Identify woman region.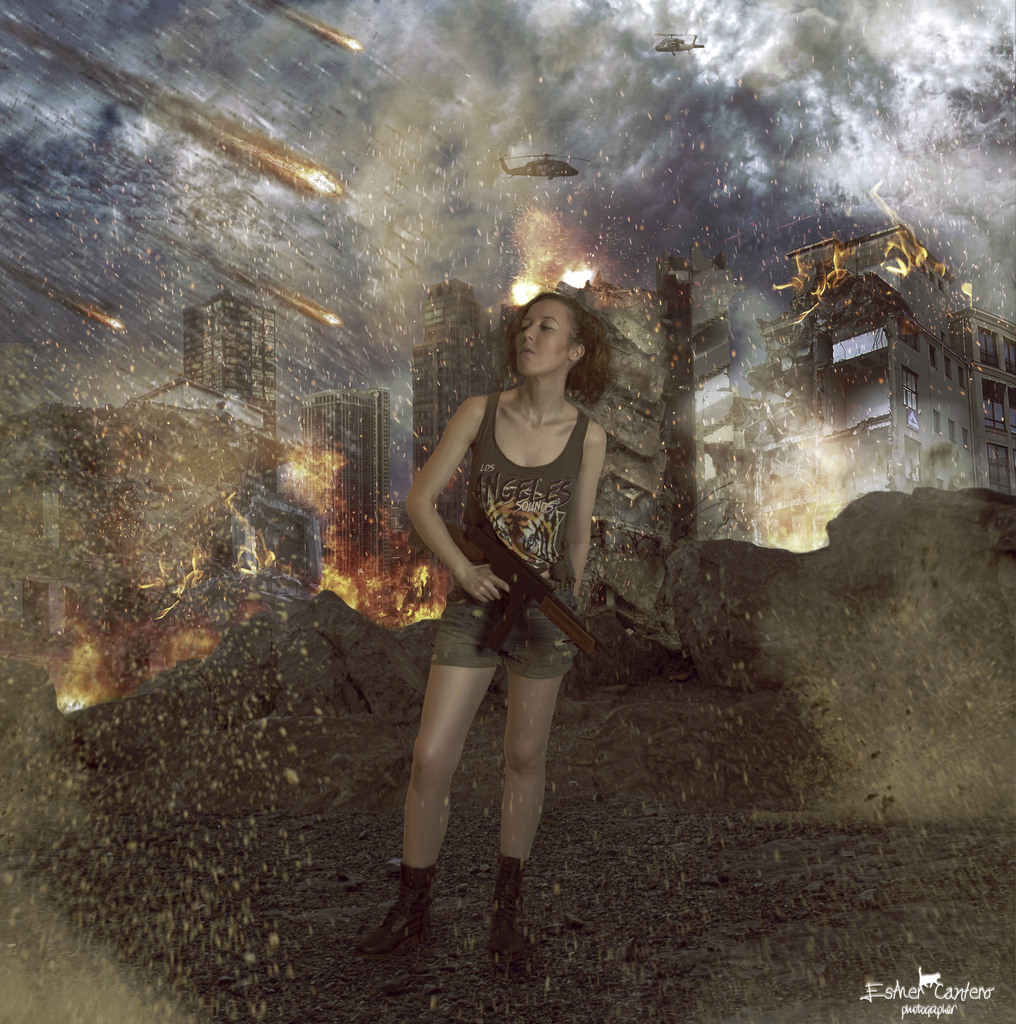
Region: pyautogui.locateOnScreen(353, 291, 613, 977).
